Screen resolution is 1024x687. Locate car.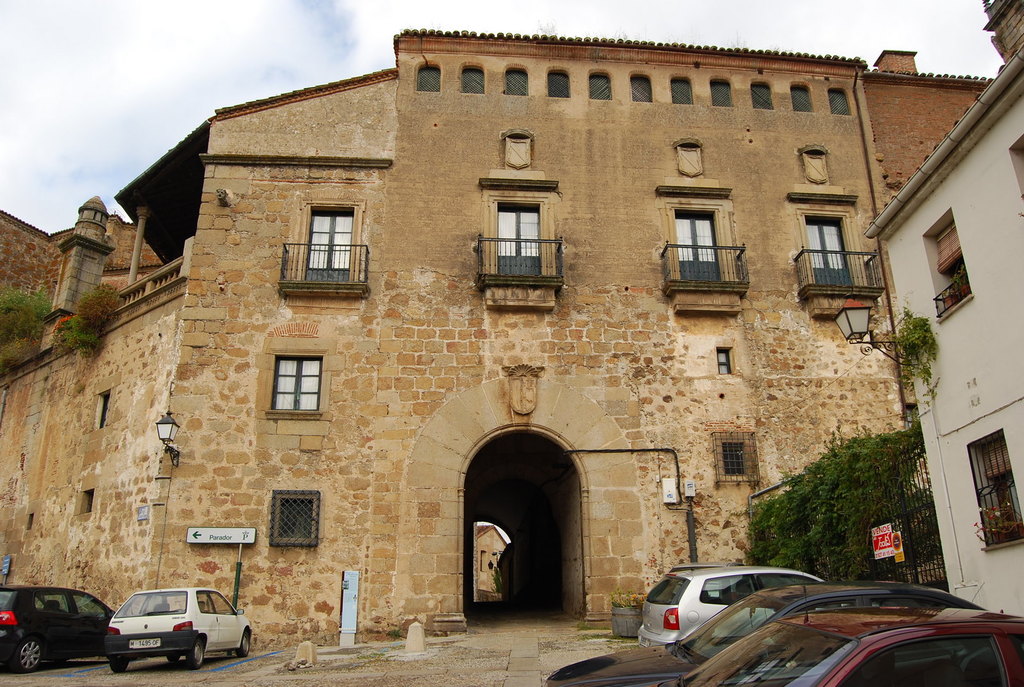
bbox=[541, 579, 988, 686].
